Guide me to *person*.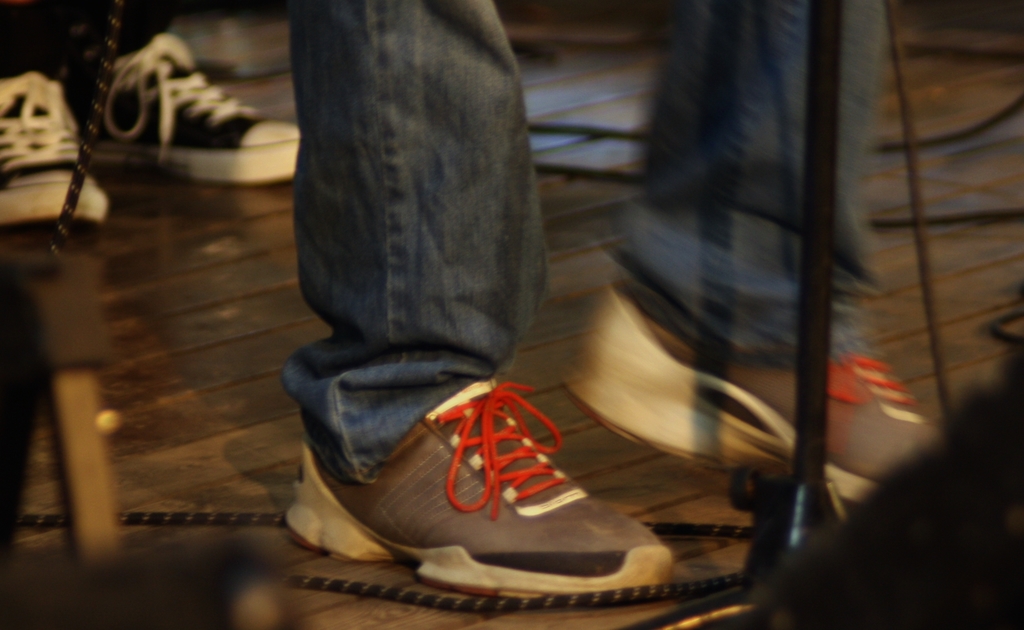
Guidance: select_region(285, 0, 964, 611).
